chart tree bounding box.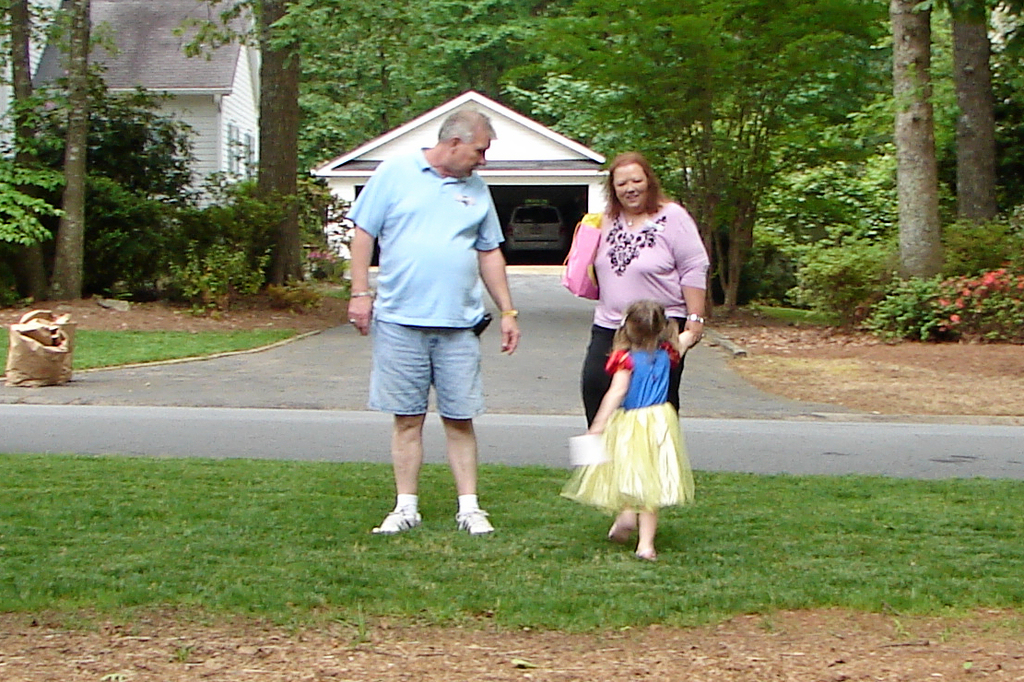
Charted: left=943, top=5, right=1001, bottom=229.
